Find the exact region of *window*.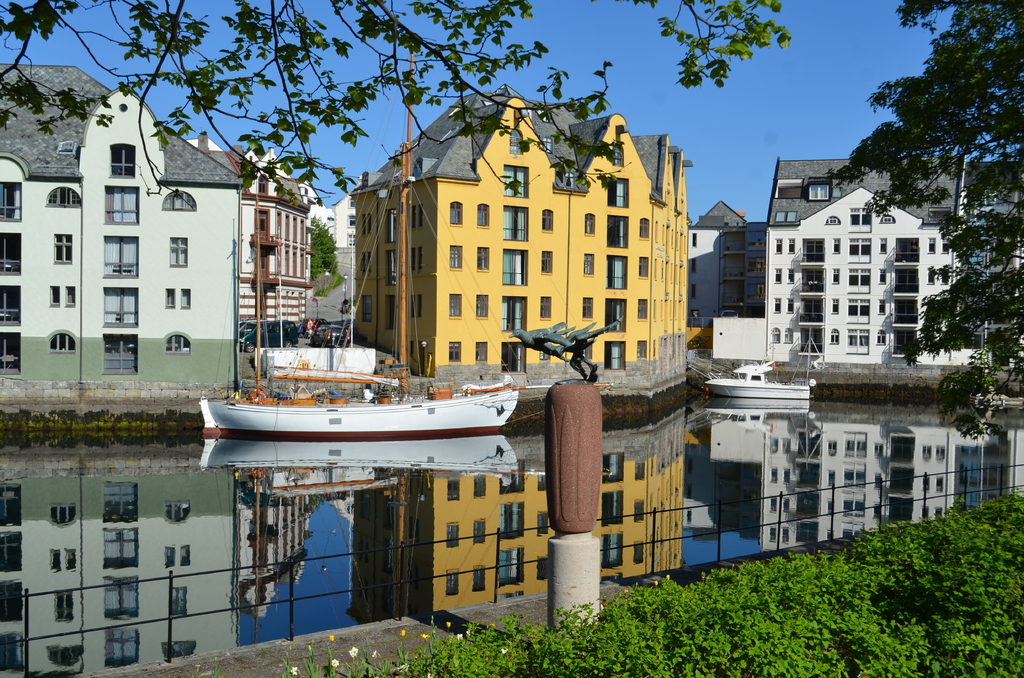
Exact region: l=771, t=328, r=780, b=344.
